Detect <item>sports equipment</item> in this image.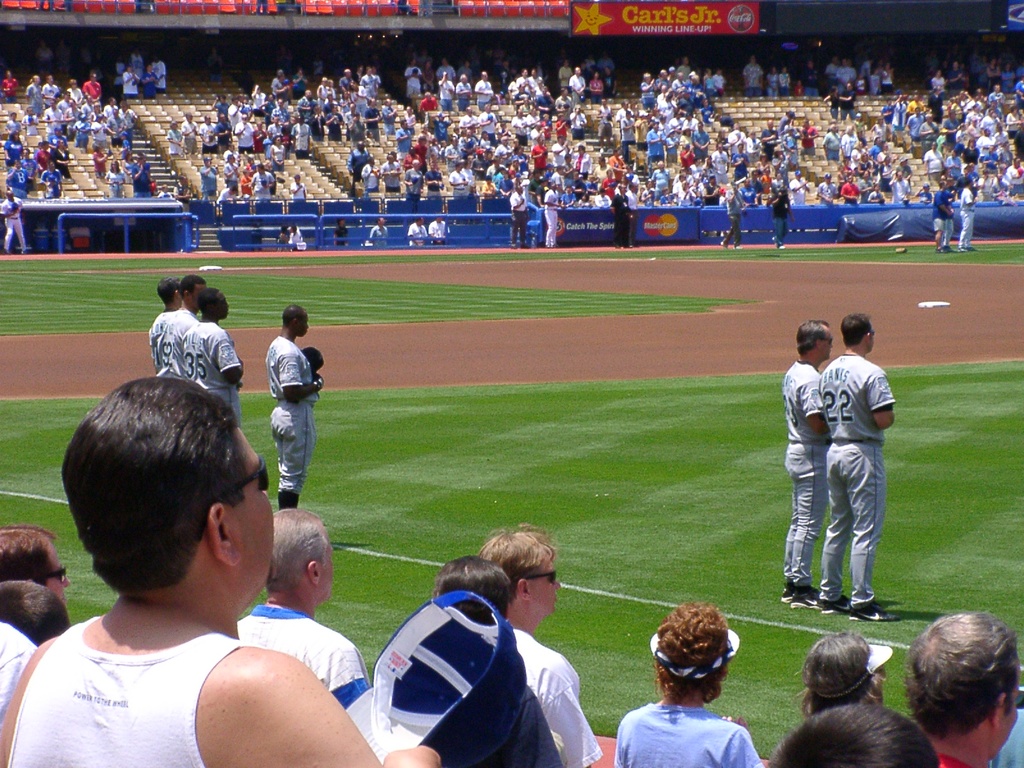
Detection: x1=819, y1=594, x2=848, y2=620.
